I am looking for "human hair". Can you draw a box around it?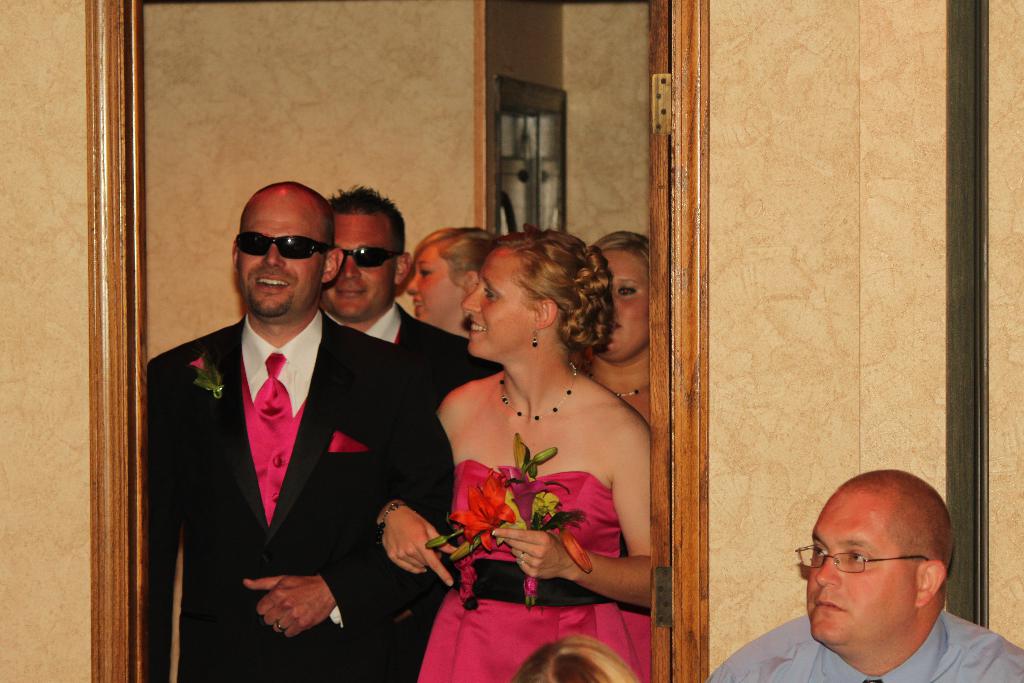
Sure, the bounding box is <bbox>414, 223, 496, 292</bbox>.
